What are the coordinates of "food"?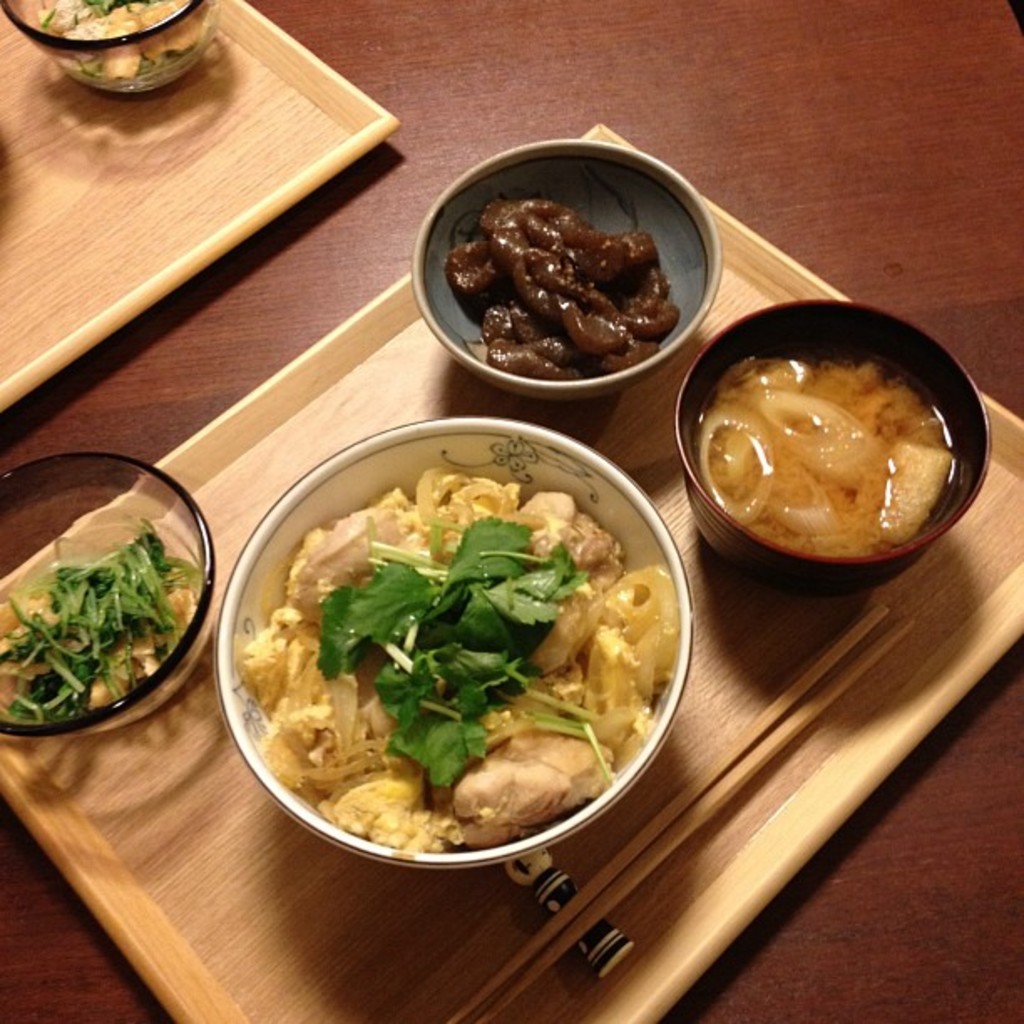
region(238, 467, 683, 857).
